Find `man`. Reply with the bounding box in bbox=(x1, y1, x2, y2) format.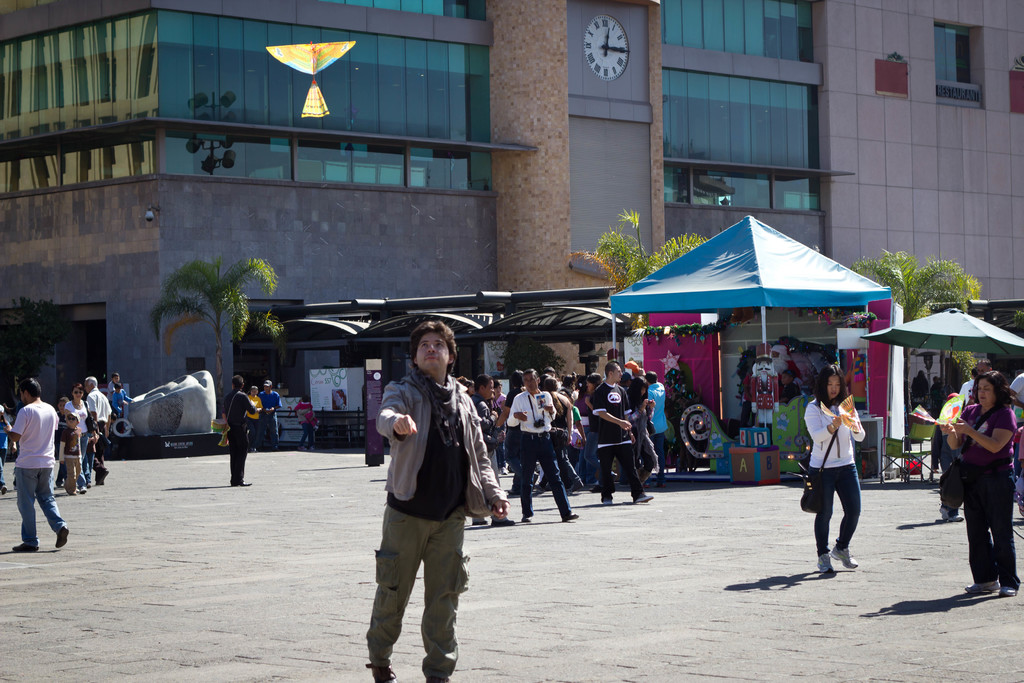
bbox=(470, 372, 502, 527).
